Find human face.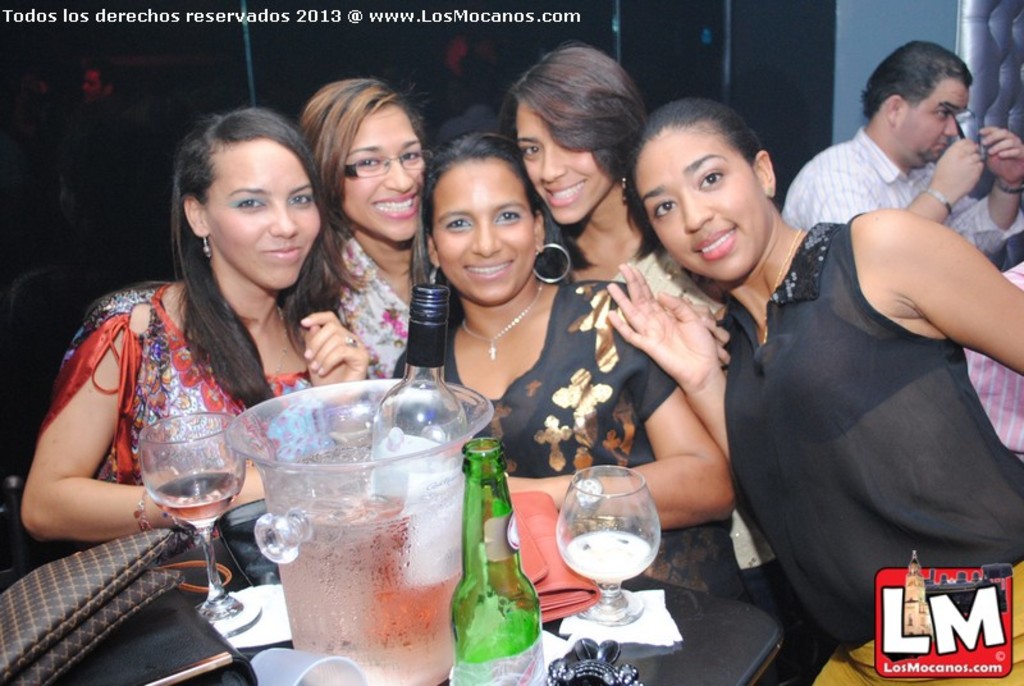
detection(346, 102, 416, 241).
